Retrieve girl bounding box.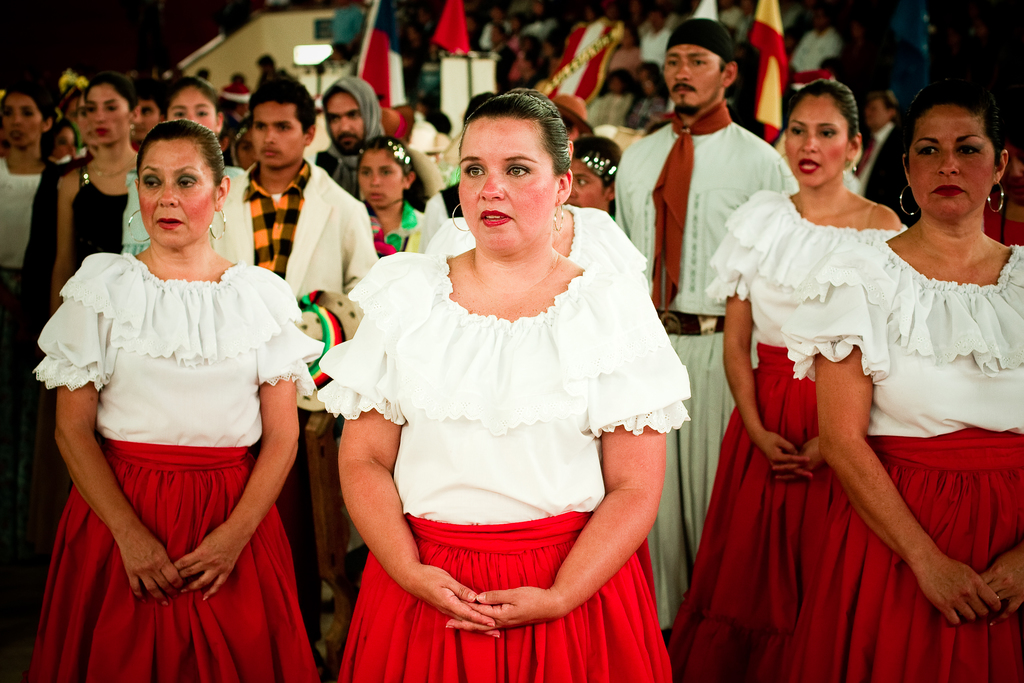
Bounding box: bbox(0, 86, 55, 307).
